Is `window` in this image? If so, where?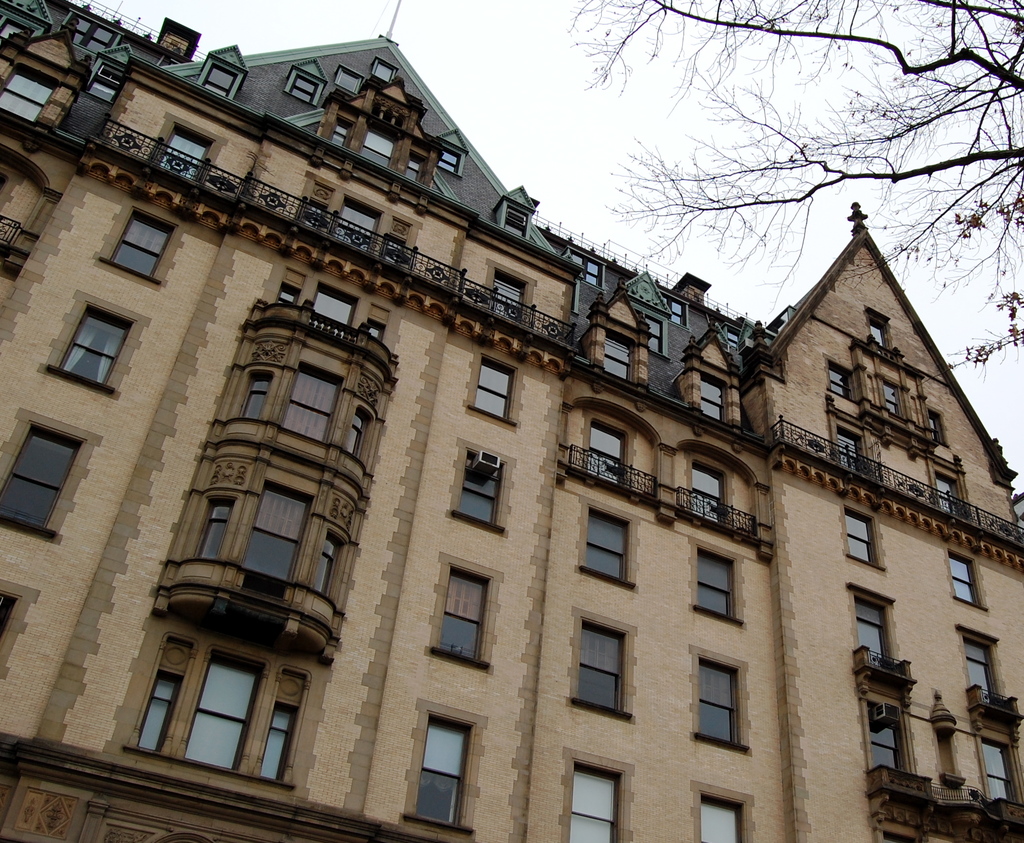
Yes, at 959,629,991,699.
